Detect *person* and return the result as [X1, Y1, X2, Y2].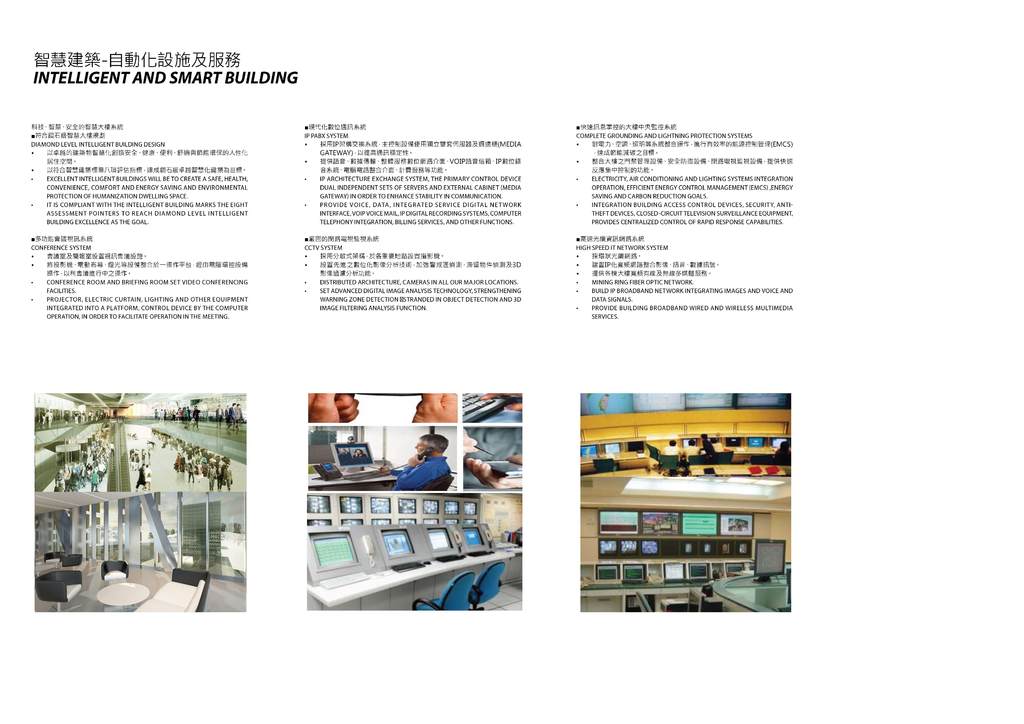
[698, 435, 722, 456].
